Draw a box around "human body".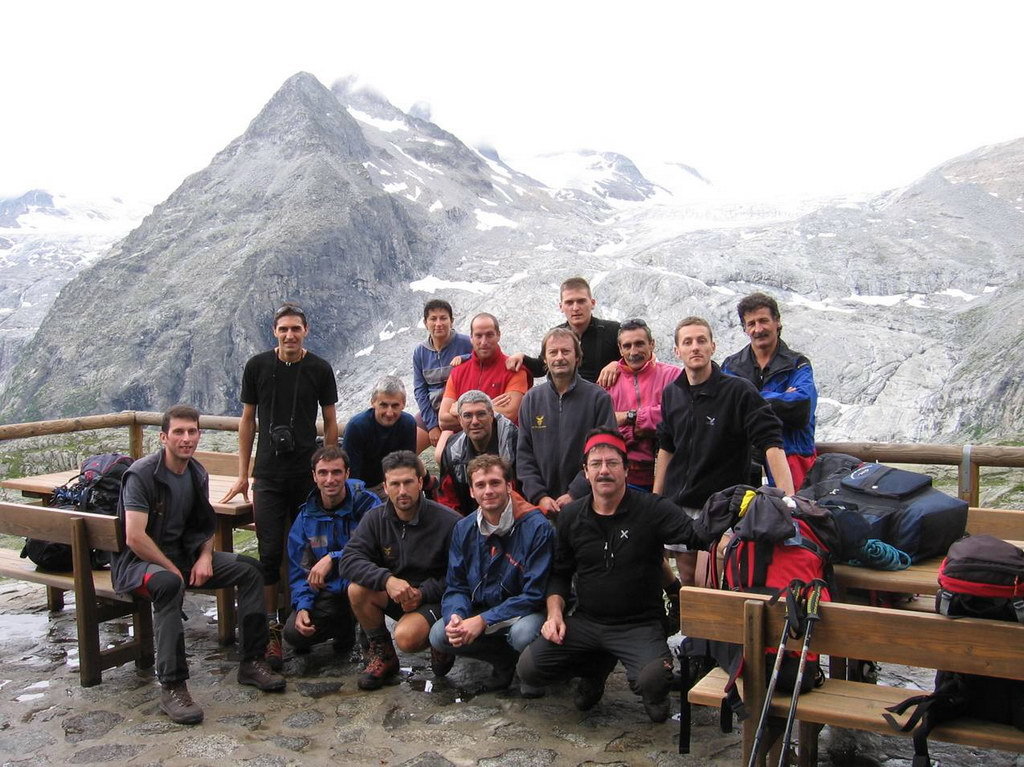
[x1=639, y1=330, x2=787, y2=673].
